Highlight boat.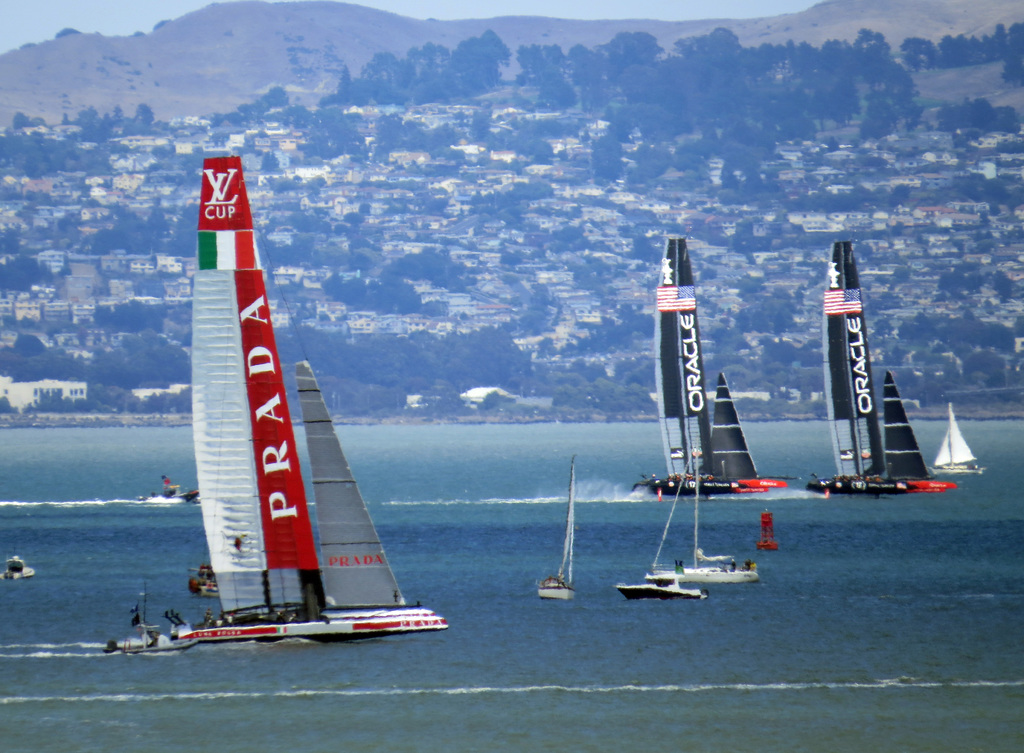
Highlighted region: {"left": 155, "top": 175, "right": 430, "bottom": 669}.
